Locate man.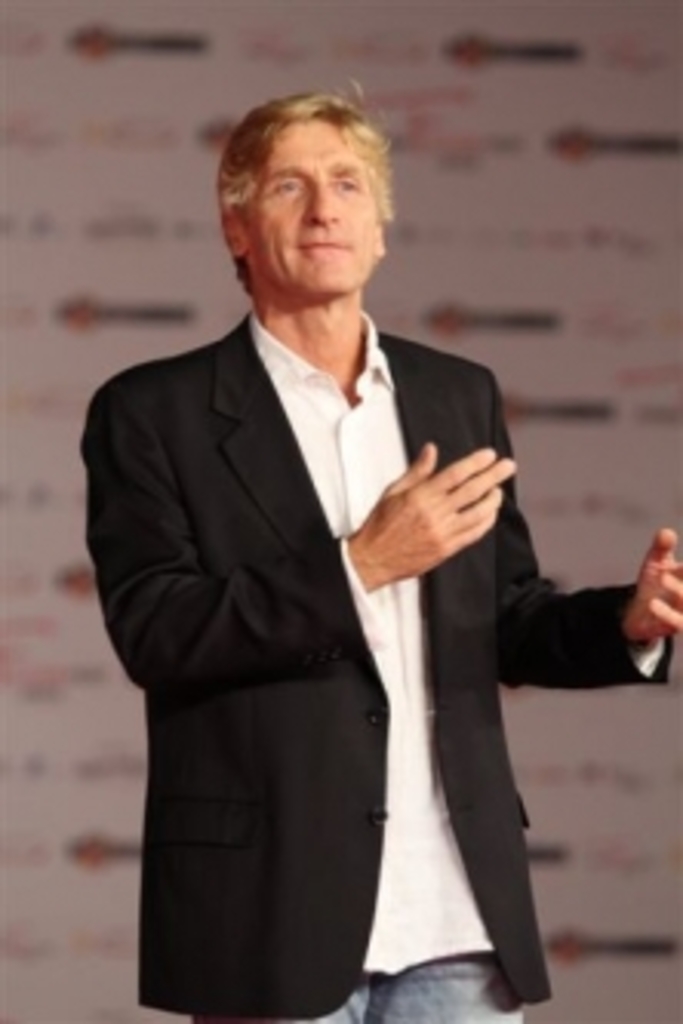
Bounding box: 65,105,566,1023.
